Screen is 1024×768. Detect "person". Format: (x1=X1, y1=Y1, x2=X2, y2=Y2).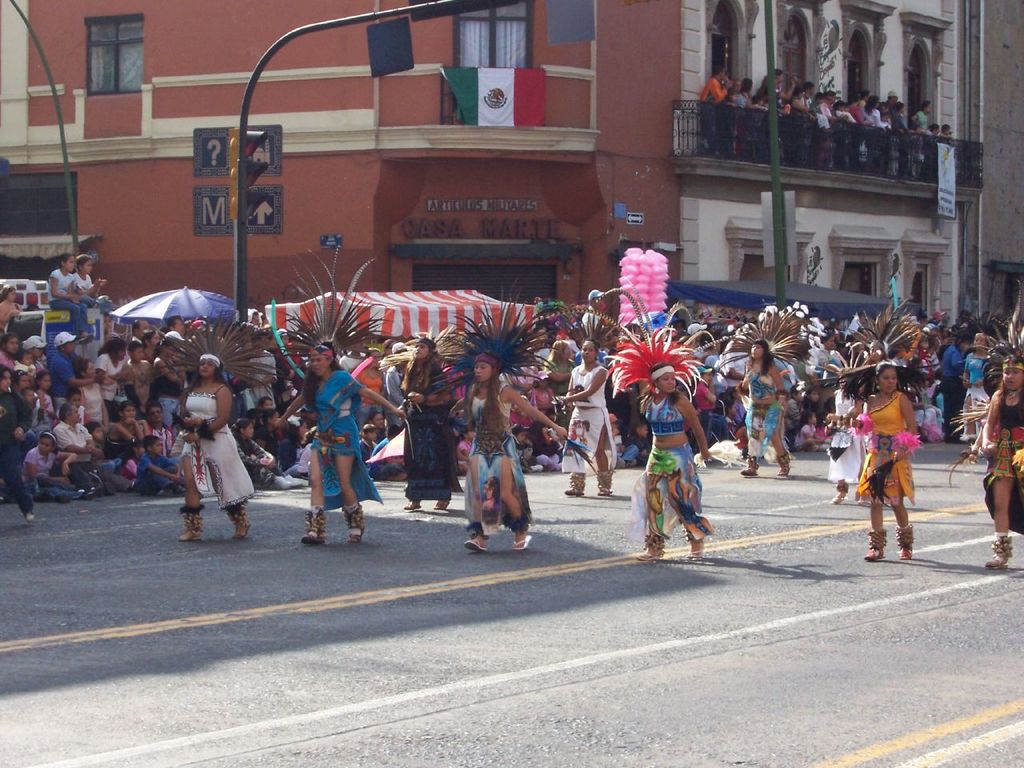
(x1=400, y1=335, x2=462, y2=511).
